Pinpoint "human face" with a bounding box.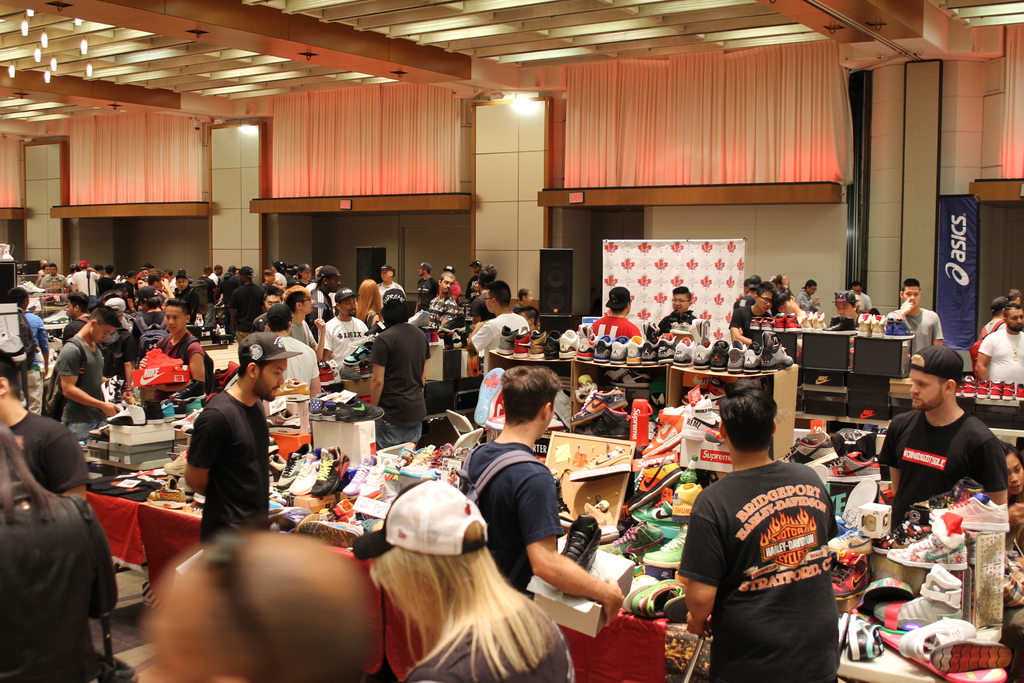
(780, 300, 793, 317).
